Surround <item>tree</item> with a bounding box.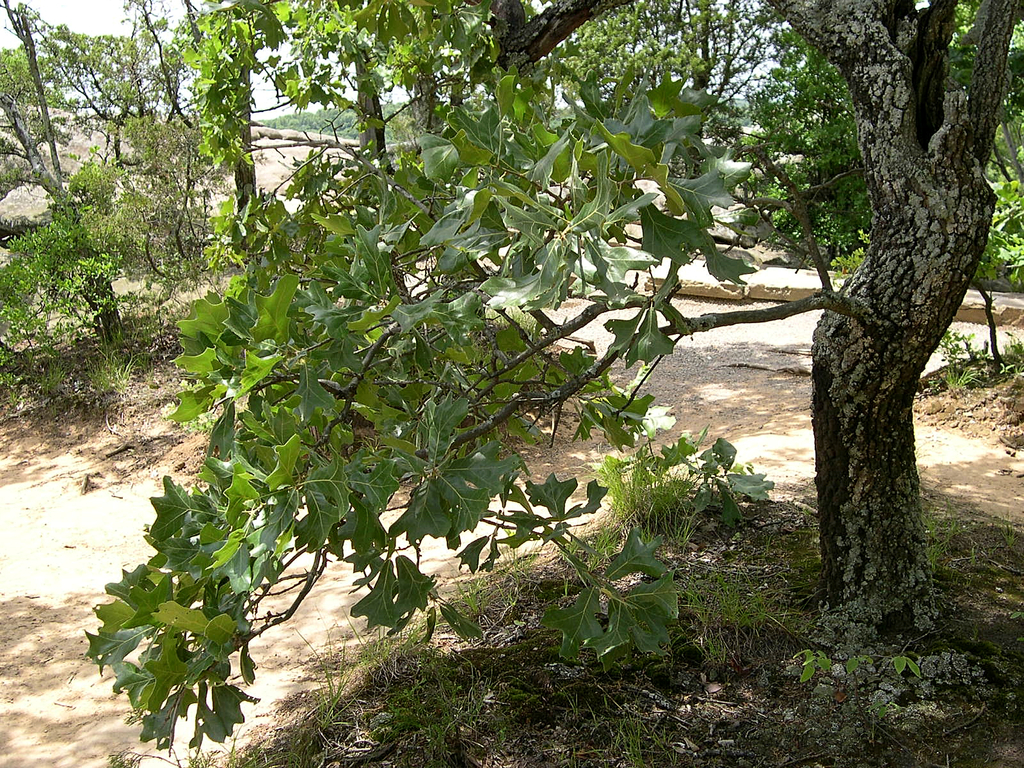
0:0:218:344.
